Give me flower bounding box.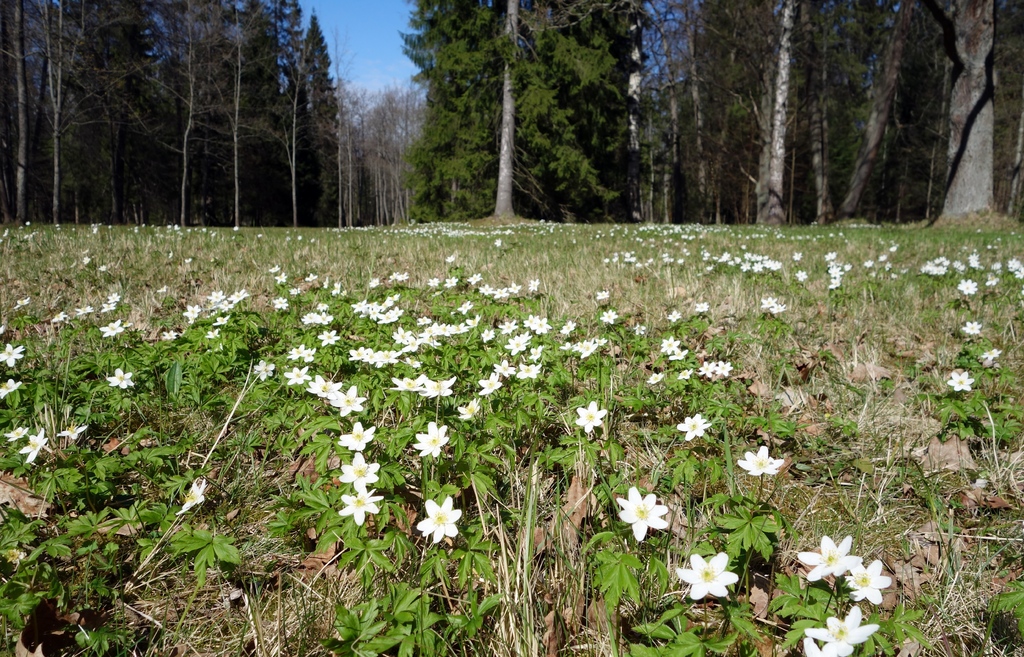
(x1=575, y1=402, x2=610, y2=435).
